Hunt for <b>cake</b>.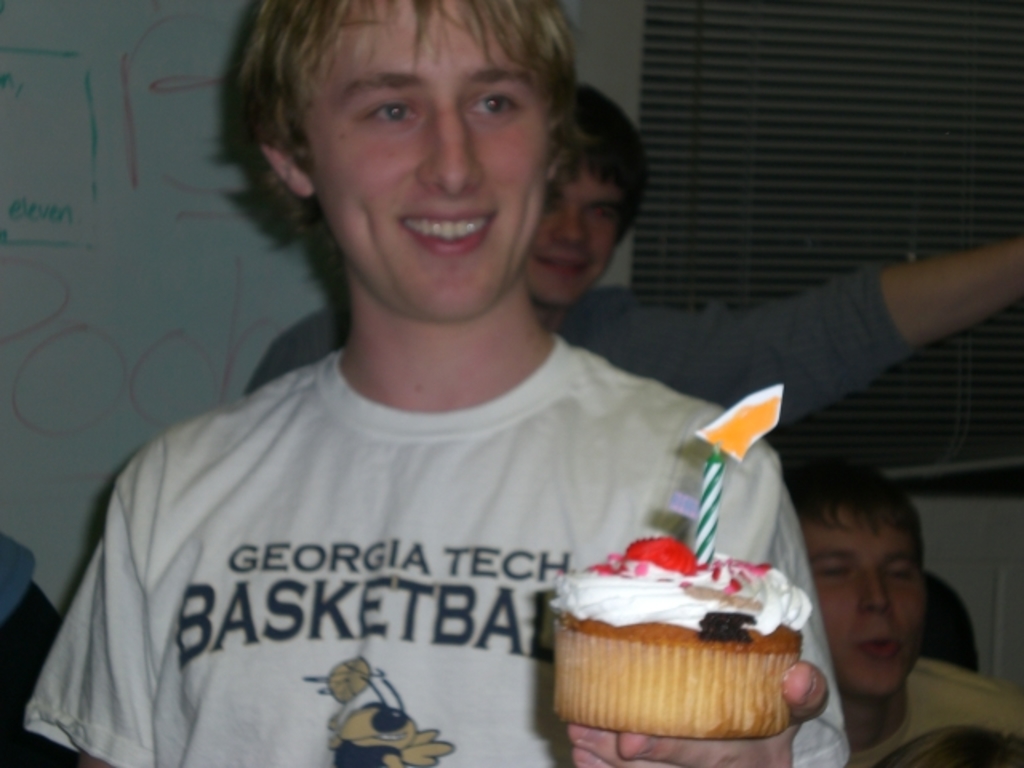
Hunted down at detection(546, 533, 819, 739).
